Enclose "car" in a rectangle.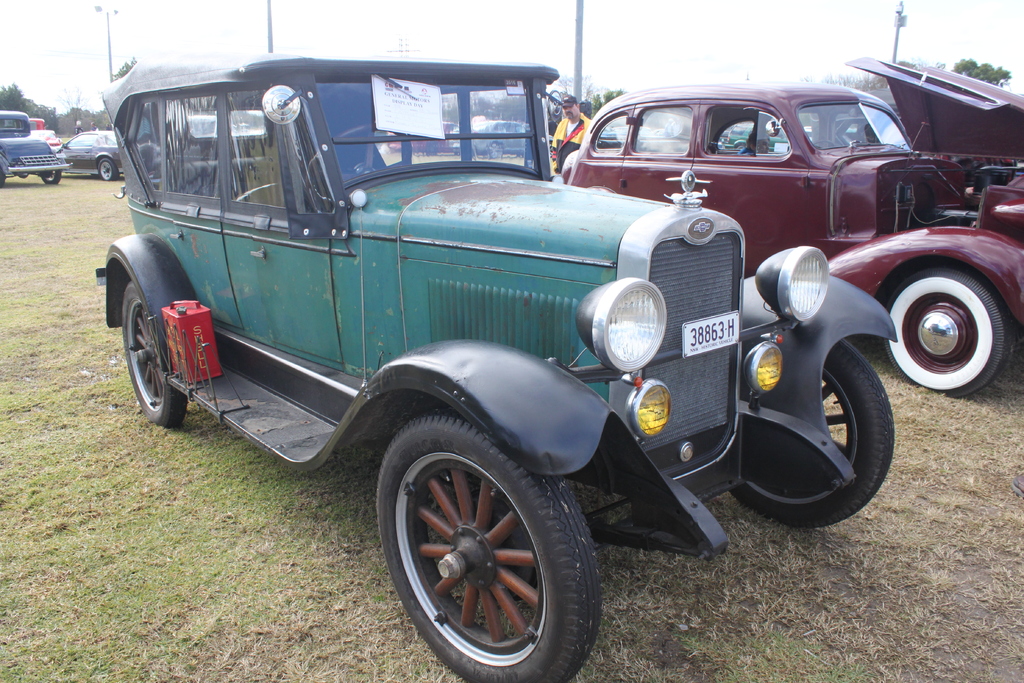
left=452, top=118, right=554, bottom=156.
